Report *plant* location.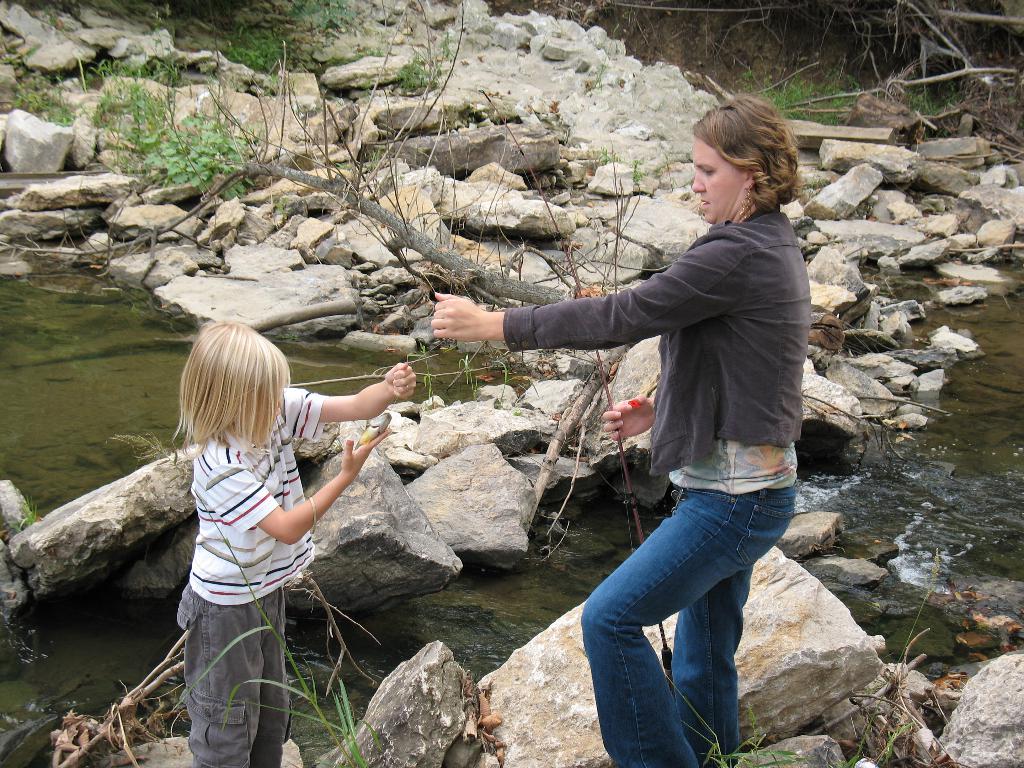
Report: 381 56 453 87.
